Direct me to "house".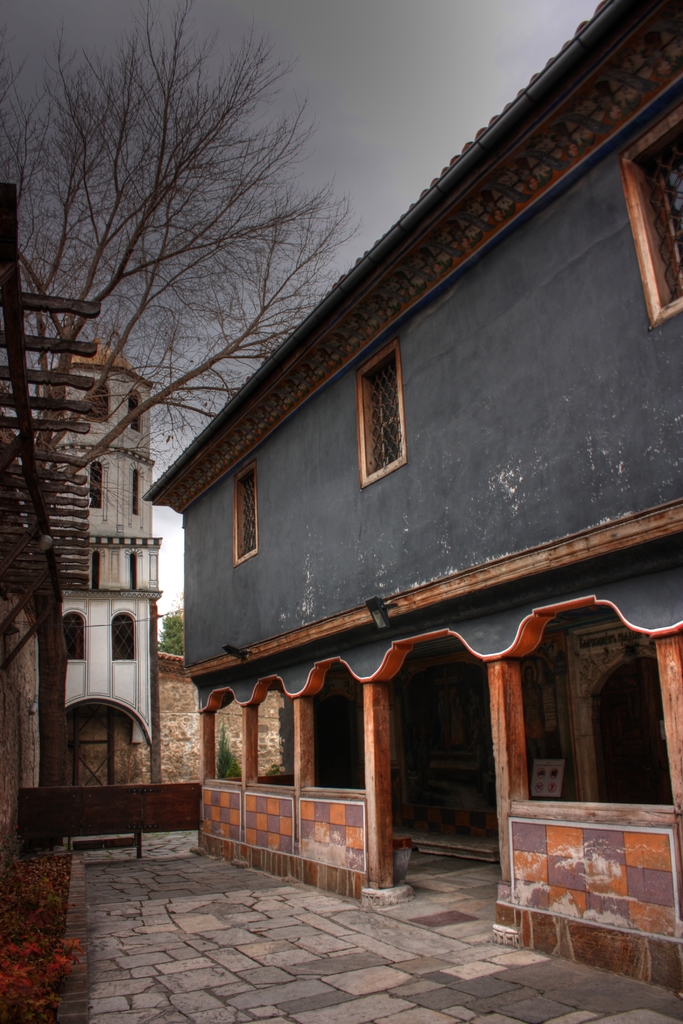
Direction: 16 318 226 848.
